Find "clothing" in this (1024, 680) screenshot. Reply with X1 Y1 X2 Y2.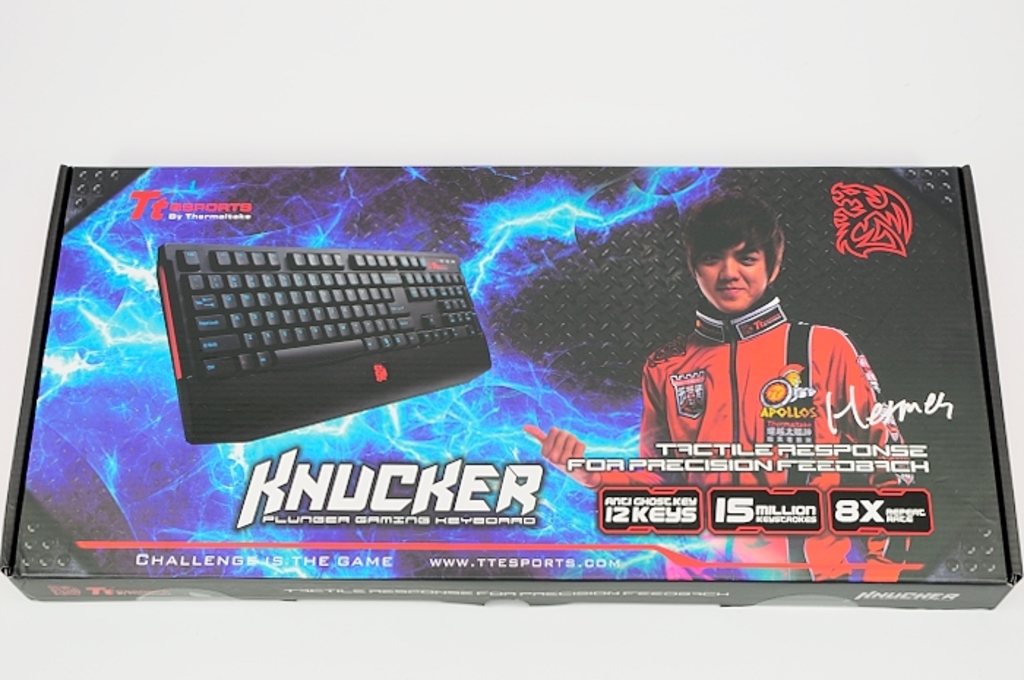
590 294 913 576.
